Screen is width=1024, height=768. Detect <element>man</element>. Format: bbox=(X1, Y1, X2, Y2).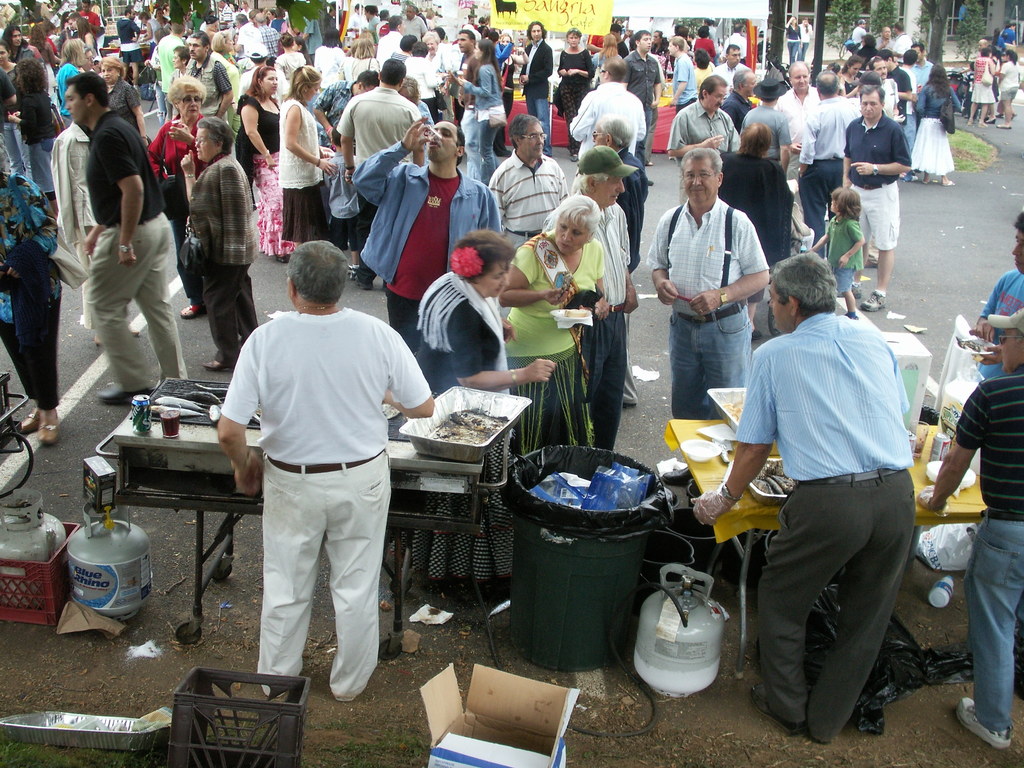
bbox=(154, 19, 190, 123).
